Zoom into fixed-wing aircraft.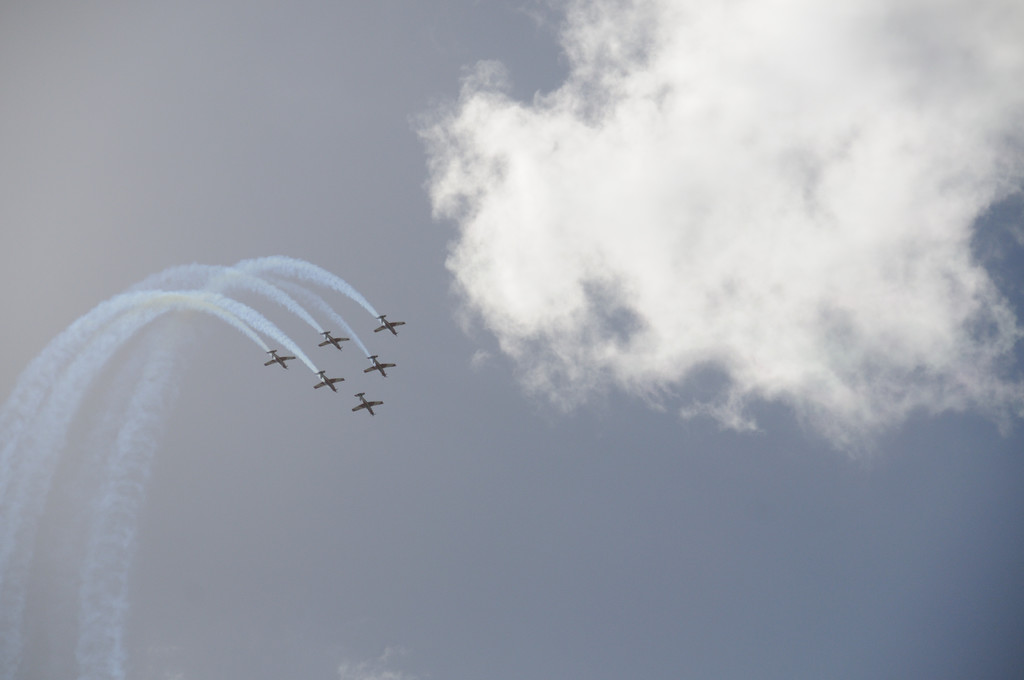
Zoom target: BBox(376, 316, 408, 336).
